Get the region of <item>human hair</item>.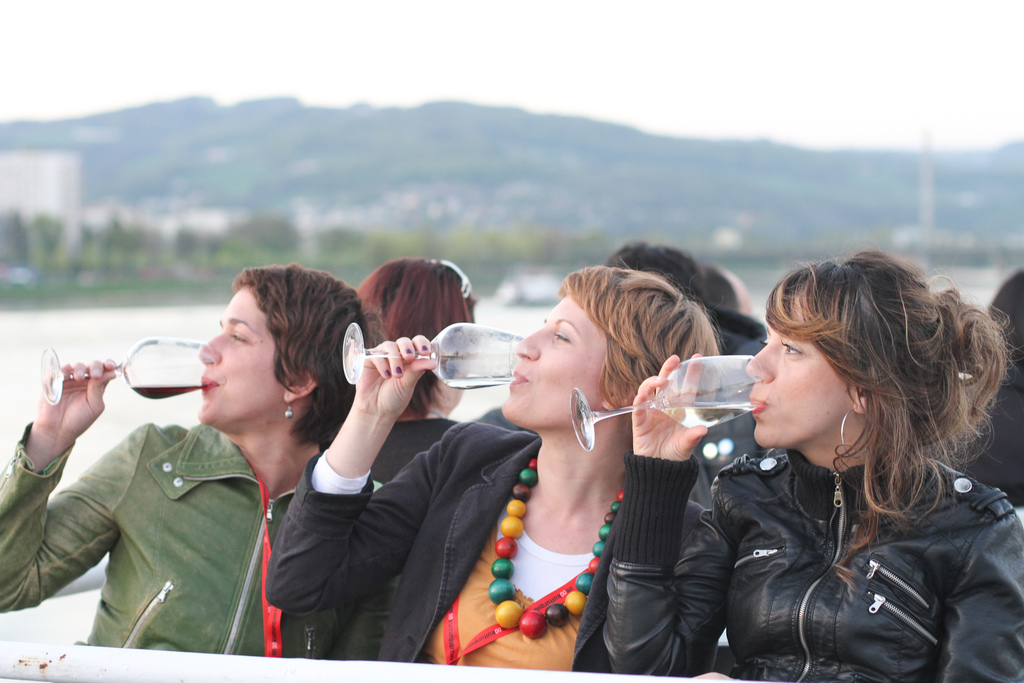
bbox(561, 259, 719, 415).
